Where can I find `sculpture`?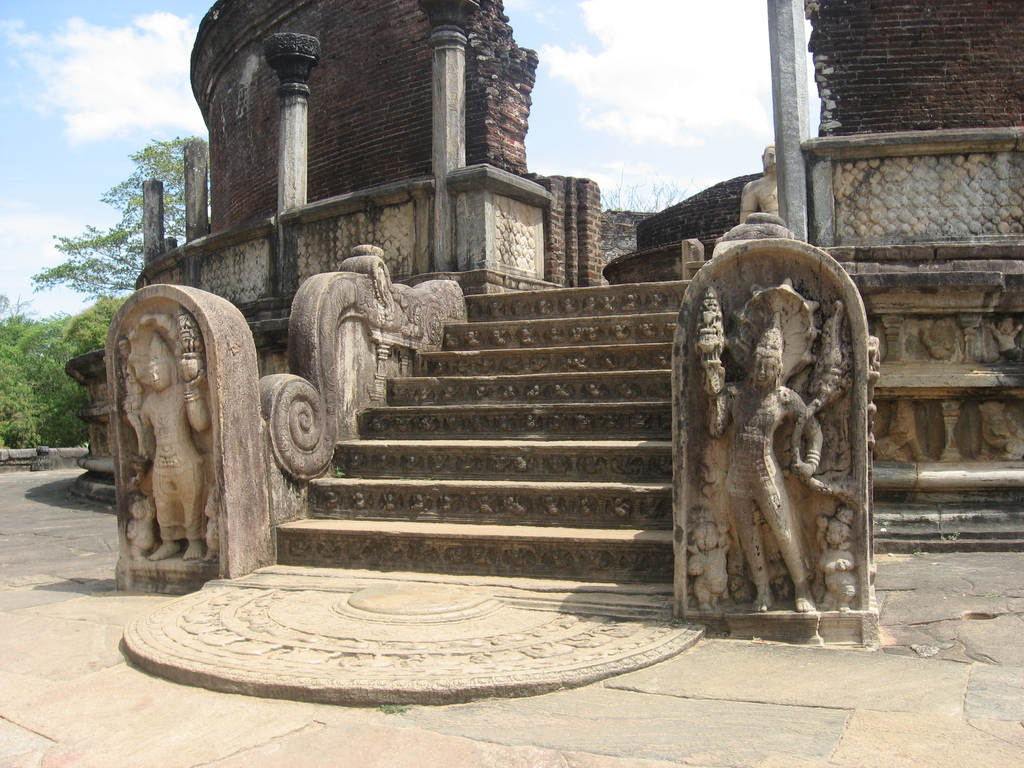
You can find it at 127:333:202:566.
